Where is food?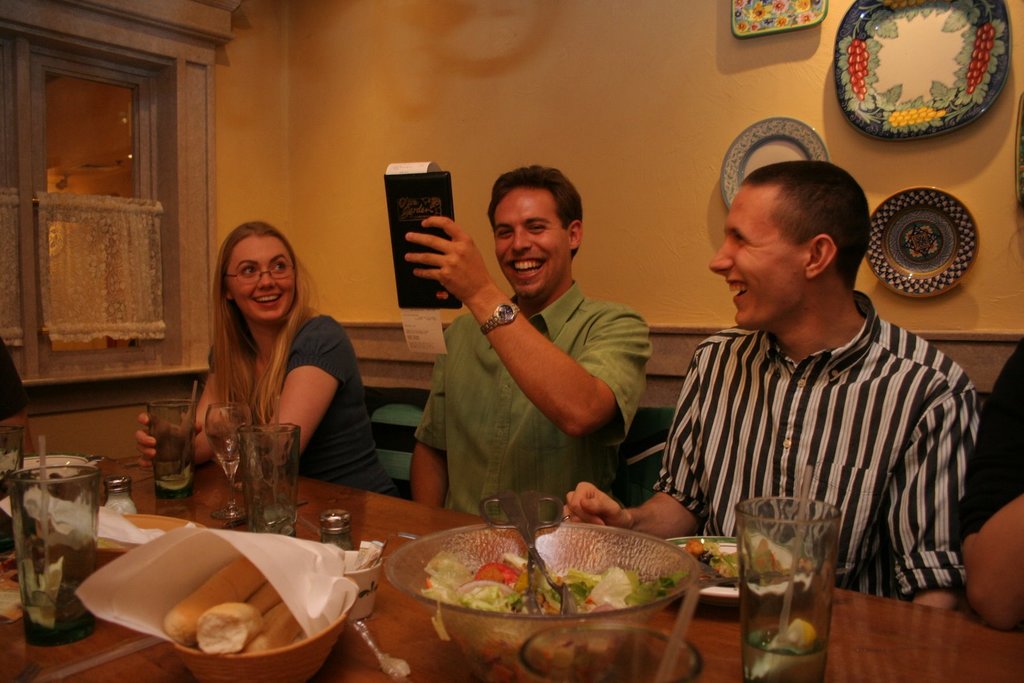
{"left": 243, "top": 583, "right": 282, "bottom": 618}.
